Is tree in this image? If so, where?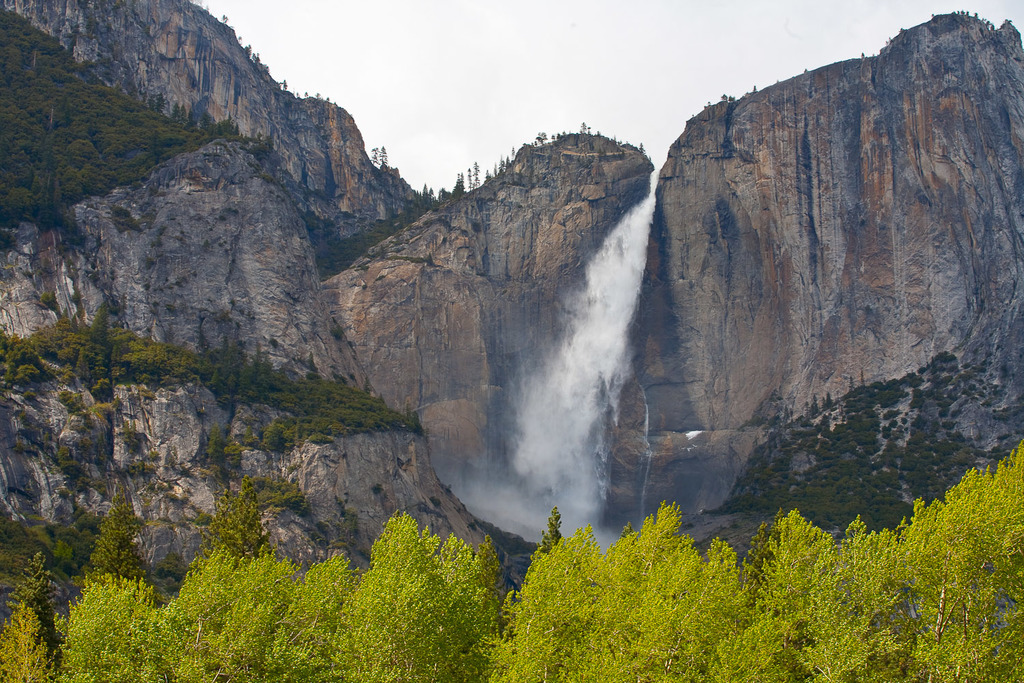
Yes, at bbox=(256, 130, 264, 144).
